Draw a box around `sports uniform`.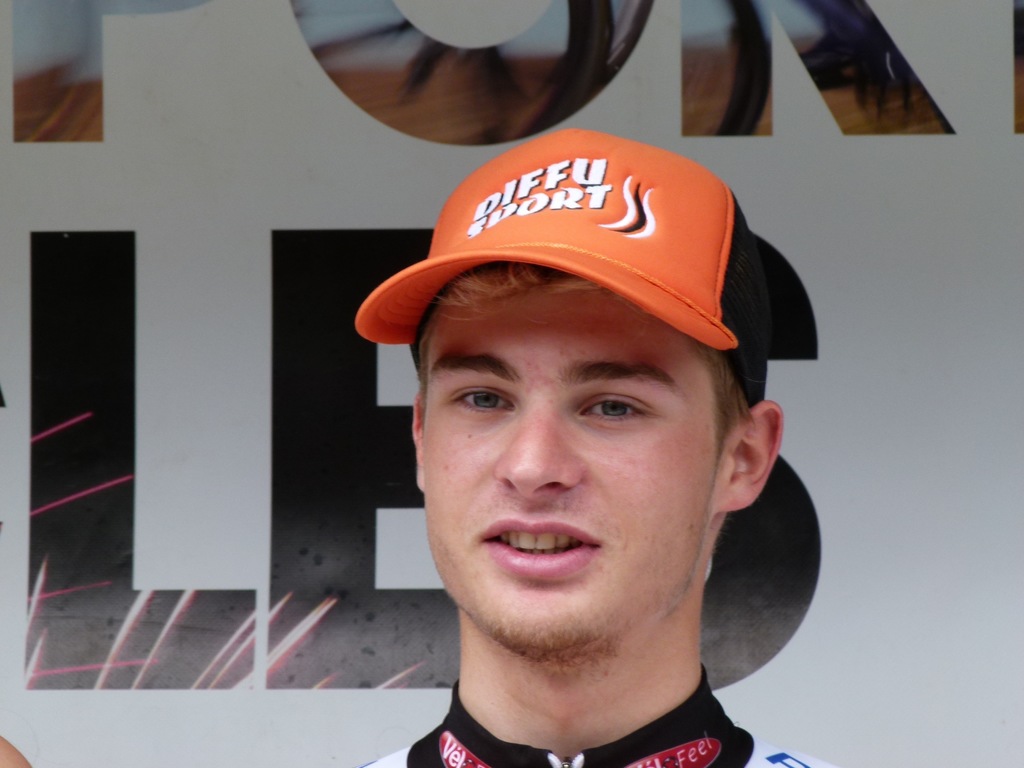
bbox=[355, 125, 830, 767].
